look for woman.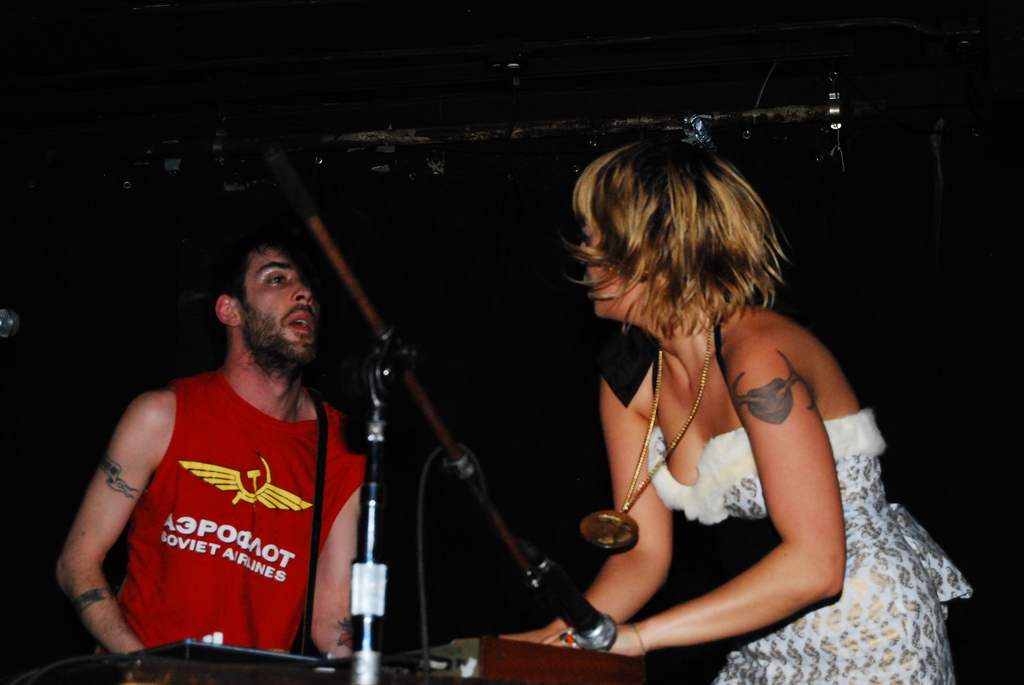
Found: box=[513, 135, 915, 682].
